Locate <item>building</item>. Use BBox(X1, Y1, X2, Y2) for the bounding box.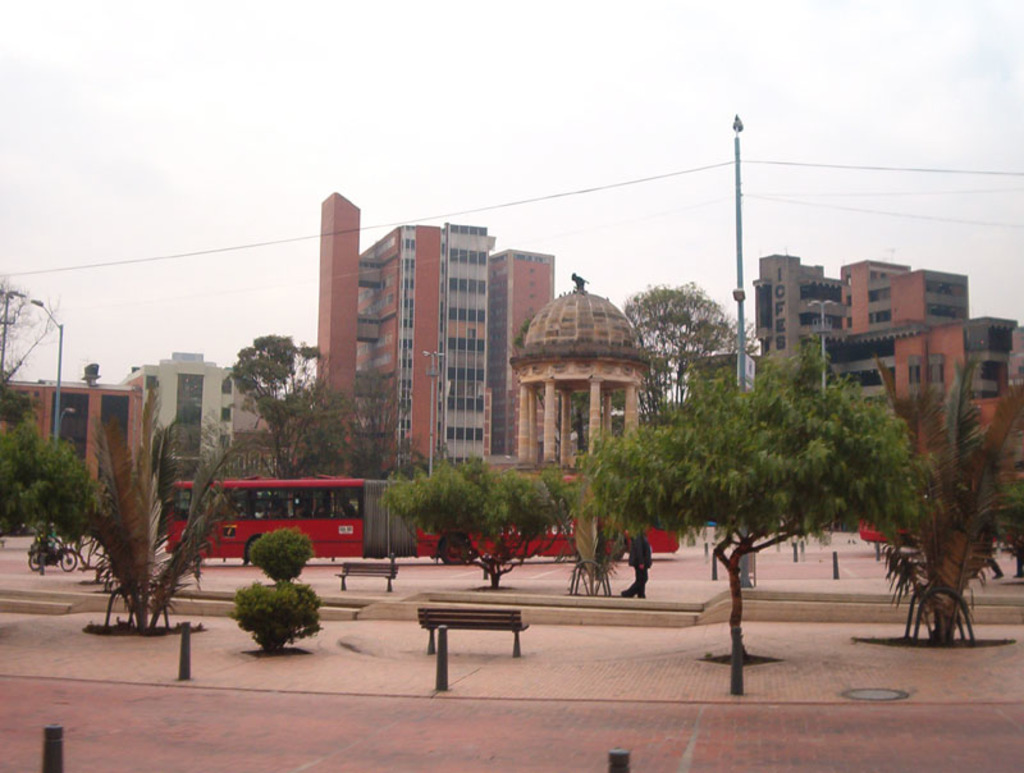
BBox(0, 383, 141, 482).
